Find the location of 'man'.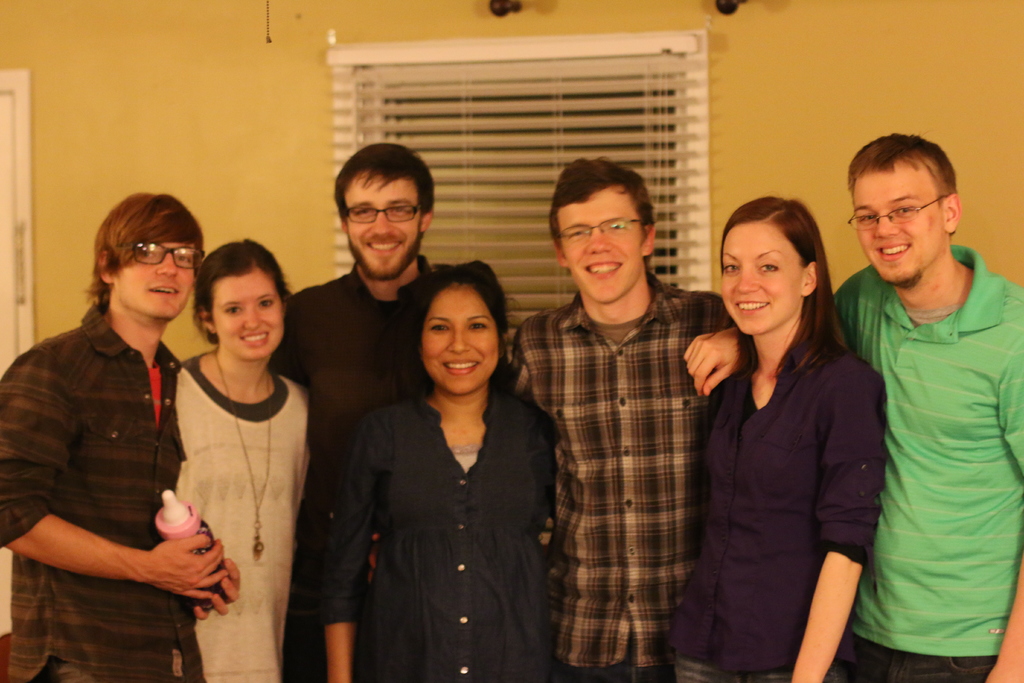
Location: {"x1": 0, "y1": 186, "x2": 244, "y2": 682}.
